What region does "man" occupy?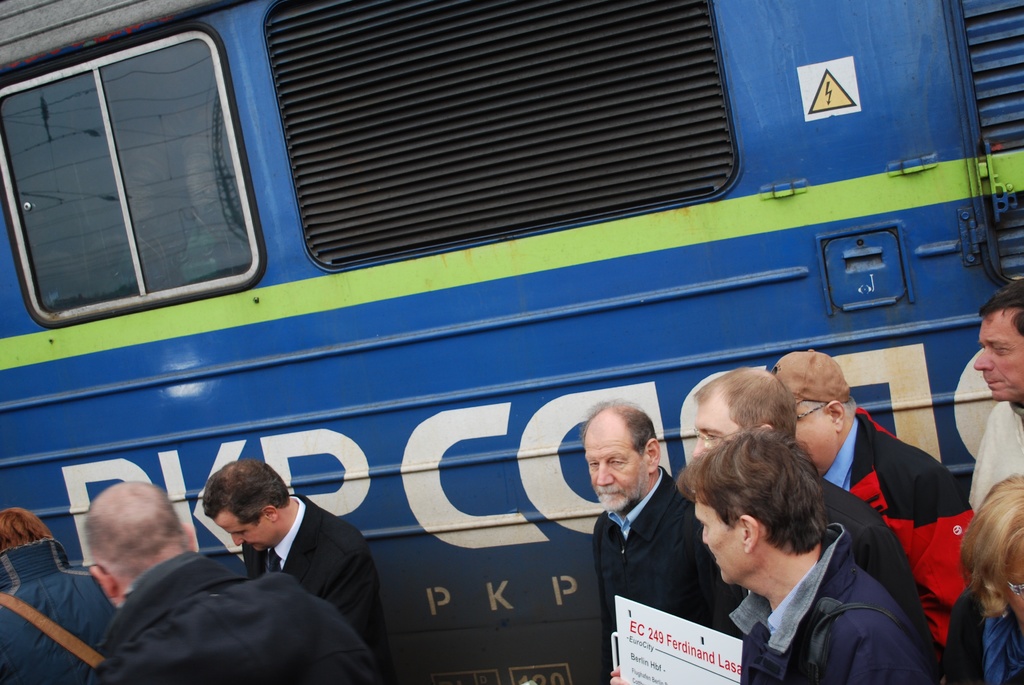
(957, 274, 1023, 512).
